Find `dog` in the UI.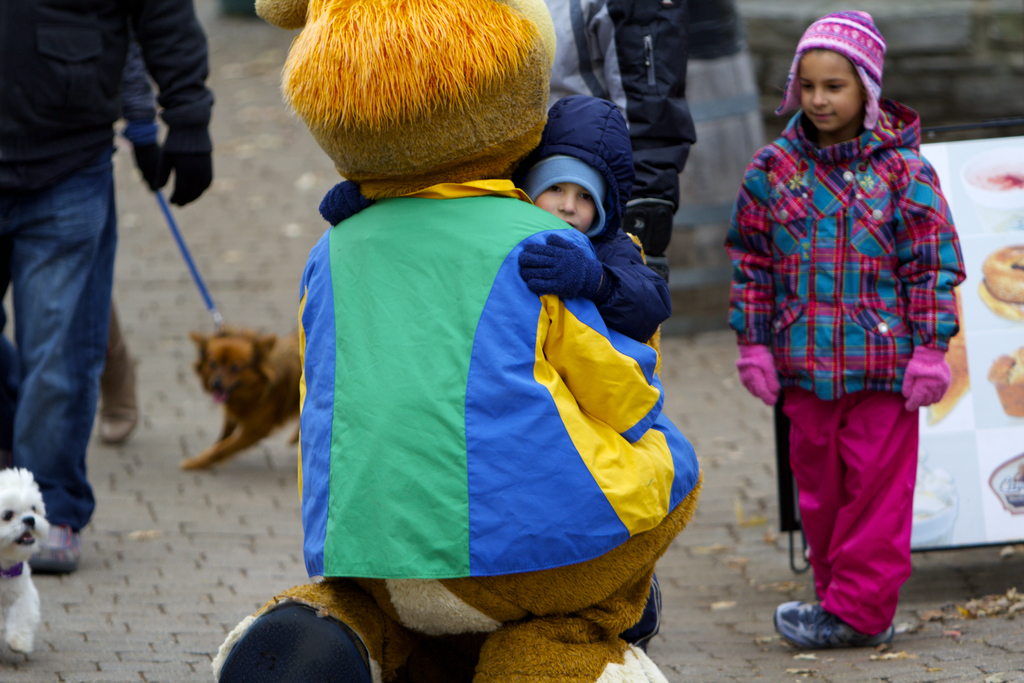
UI element at box(180, 323, 302, 474).
